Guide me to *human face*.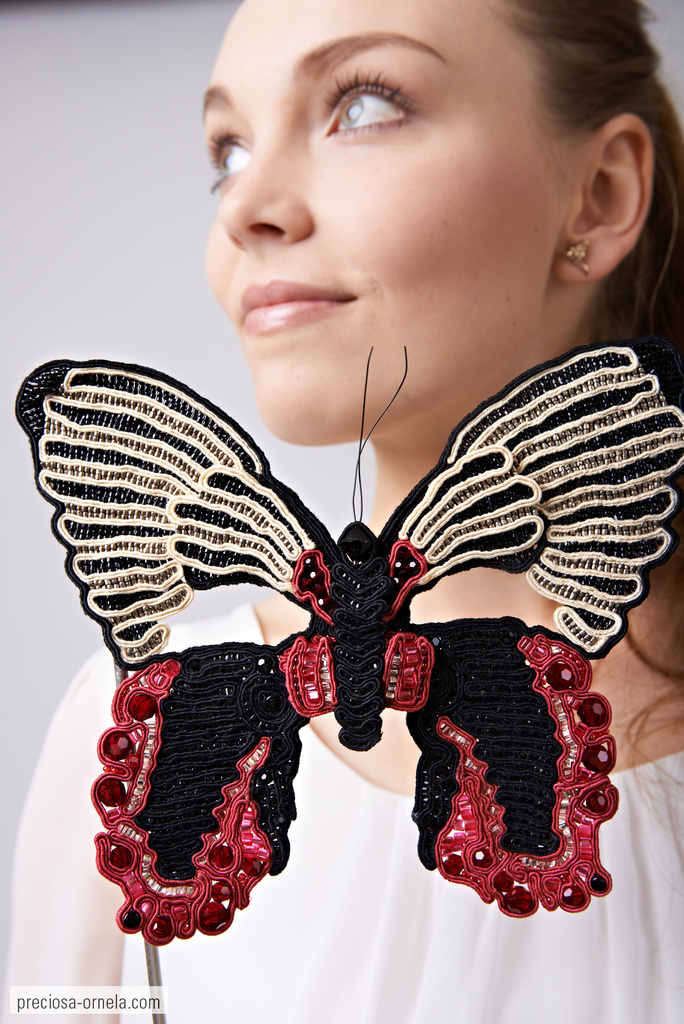
Guidance: 201 0 564 449.
